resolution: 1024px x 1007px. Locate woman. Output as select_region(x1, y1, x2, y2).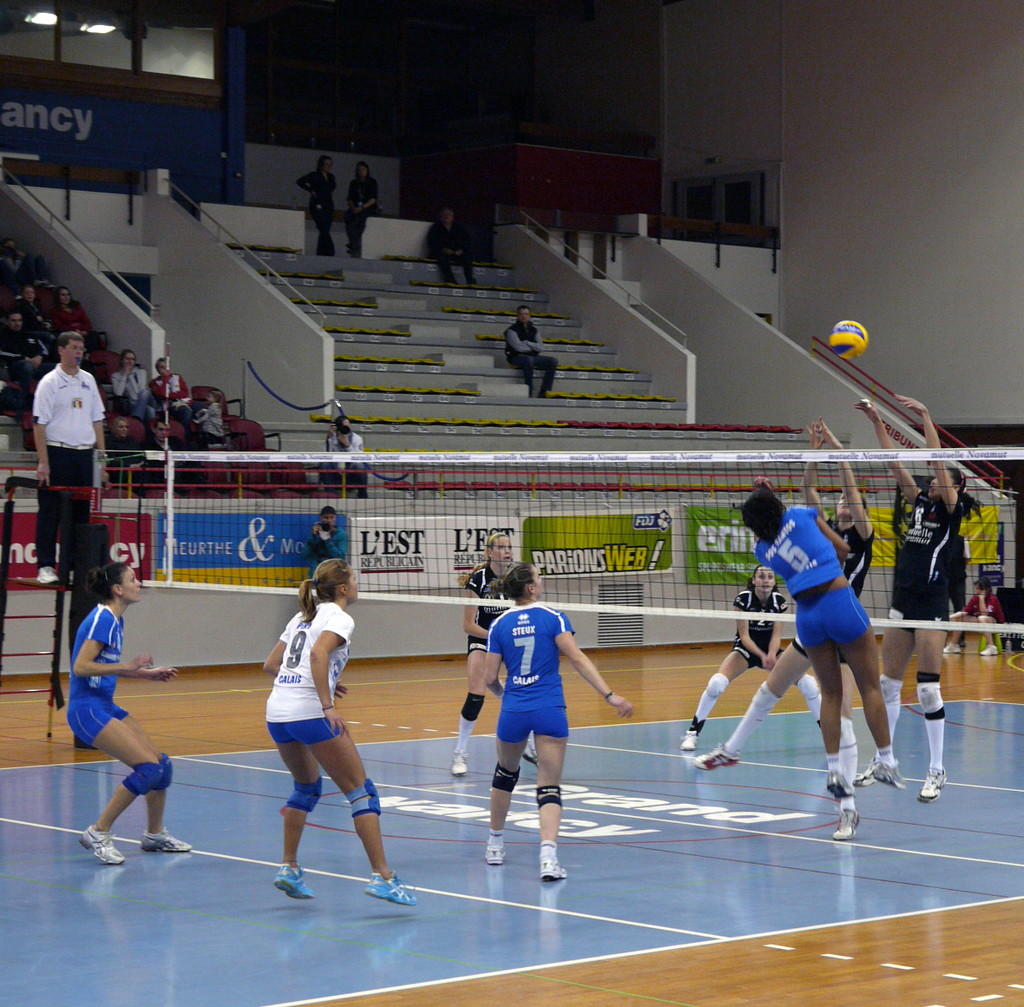
select_region(63, 559, 192, 872).
